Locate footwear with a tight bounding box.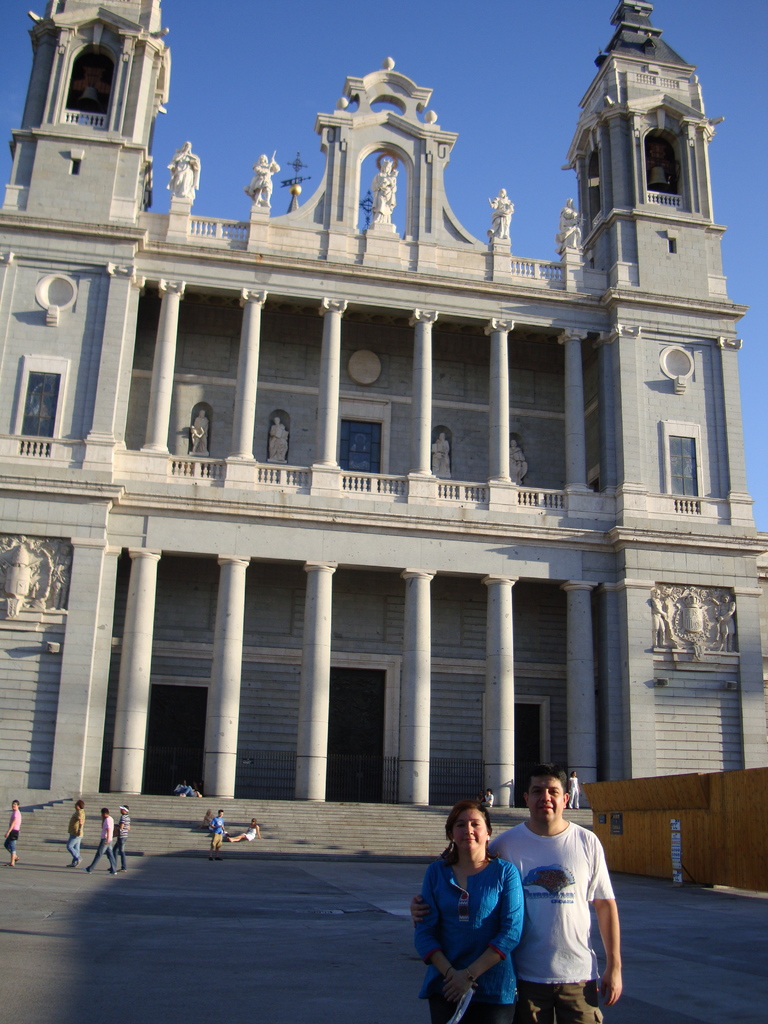
{"x1": 72, "y1": 859, "x2": 81, "y2": 870}.
